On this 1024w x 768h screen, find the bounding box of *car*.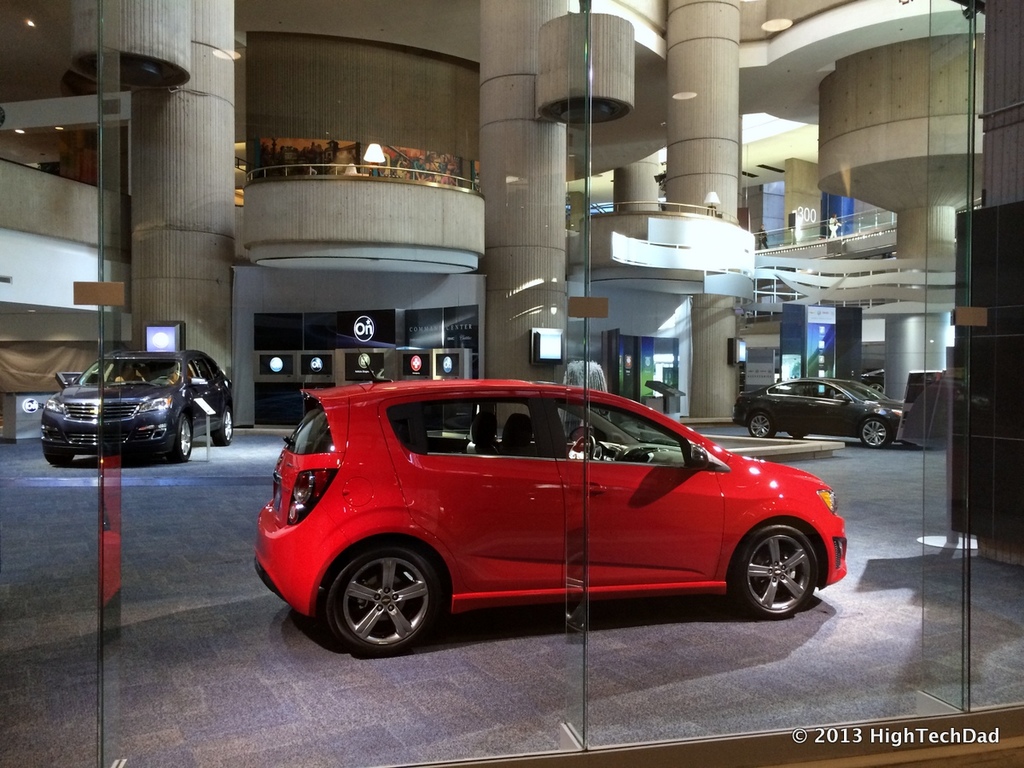
Bounding box: [253,376,852,651].
